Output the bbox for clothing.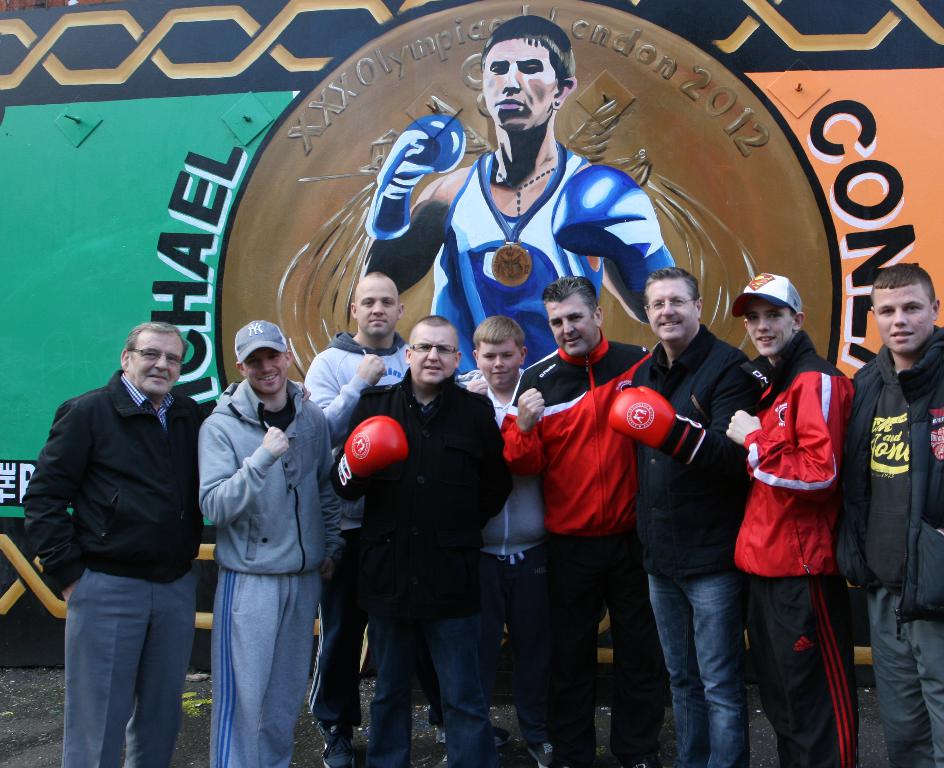
box=[860, 590, 943, 767].
